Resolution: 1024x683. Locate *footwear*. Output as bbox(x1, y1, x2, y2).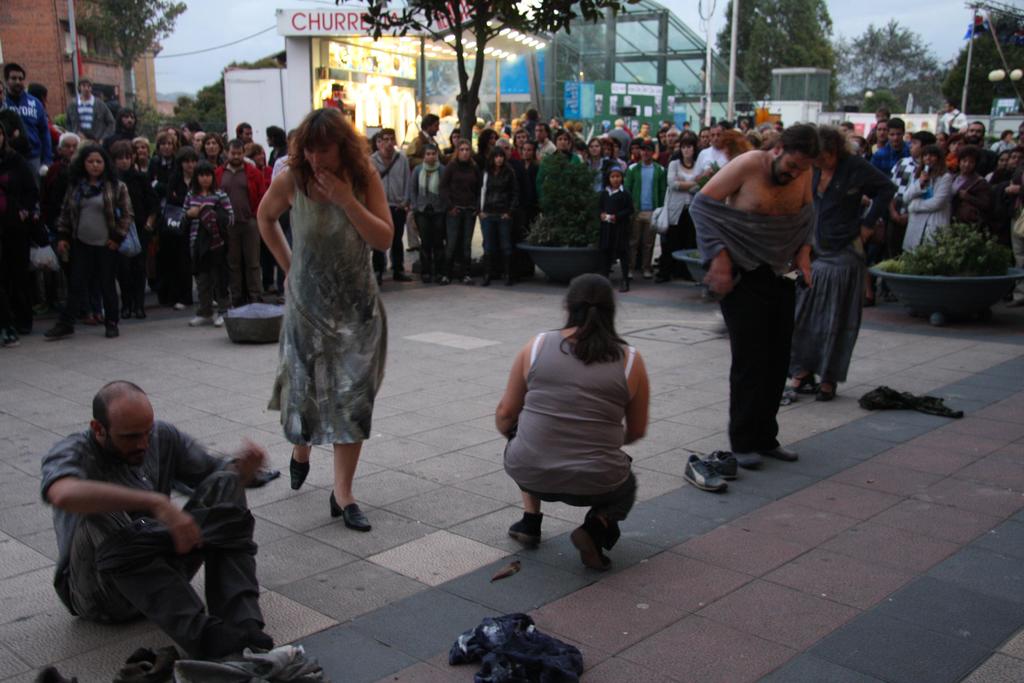
bbox(373, 270, 383, 286).
